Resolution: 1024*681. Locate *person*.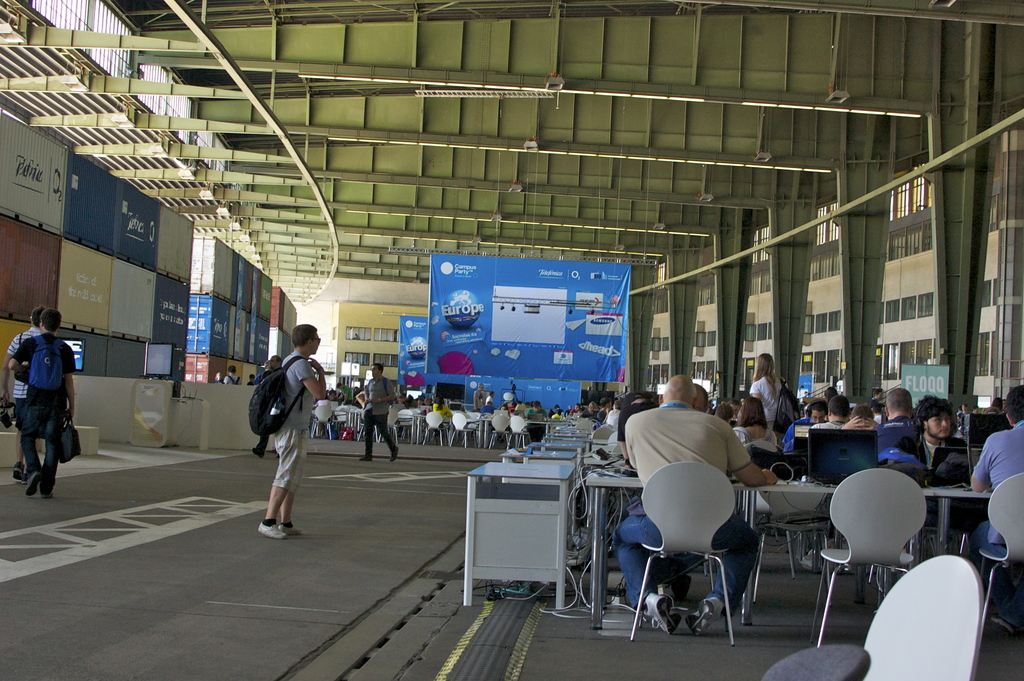
815/395/861/439.
